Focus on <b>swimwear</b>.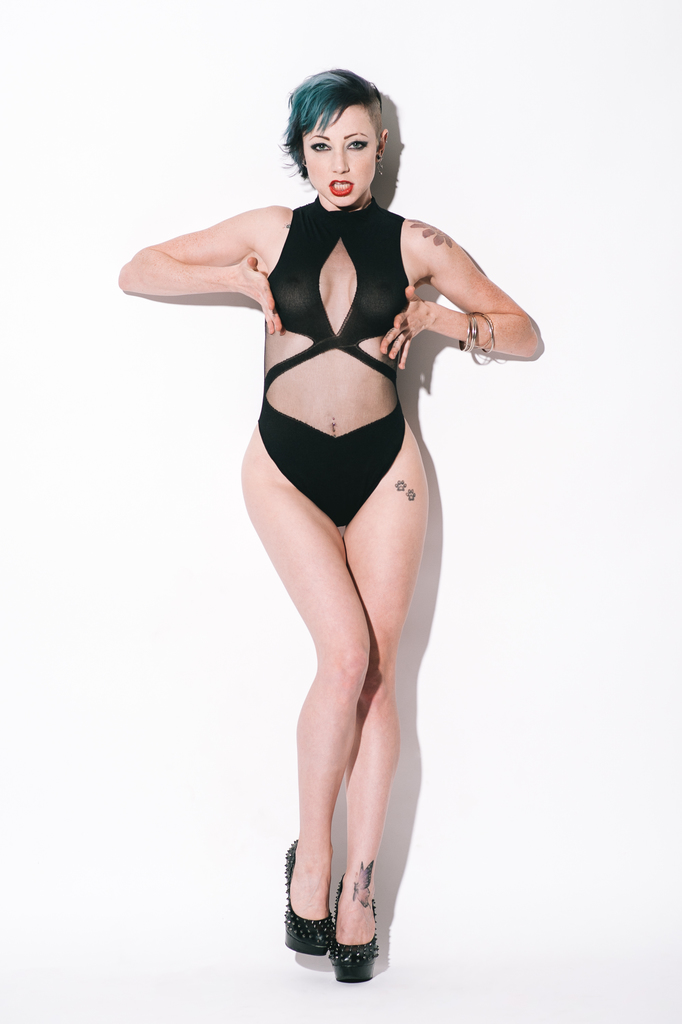
Focused at bbox(246, 192, 413, 528).
